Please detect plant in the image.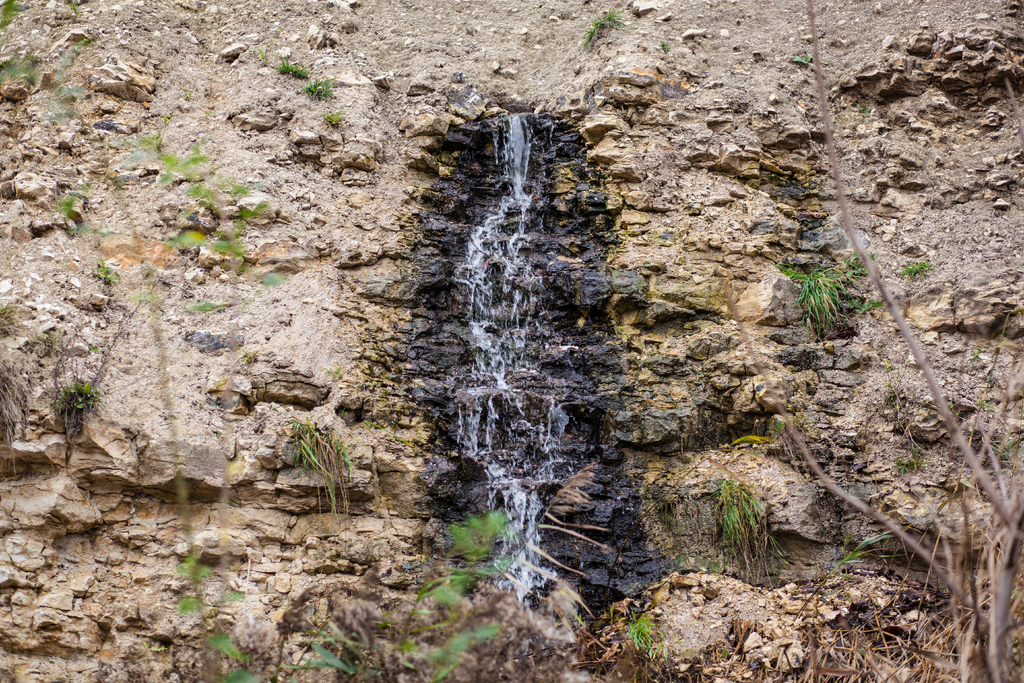
74,34,92,47.
